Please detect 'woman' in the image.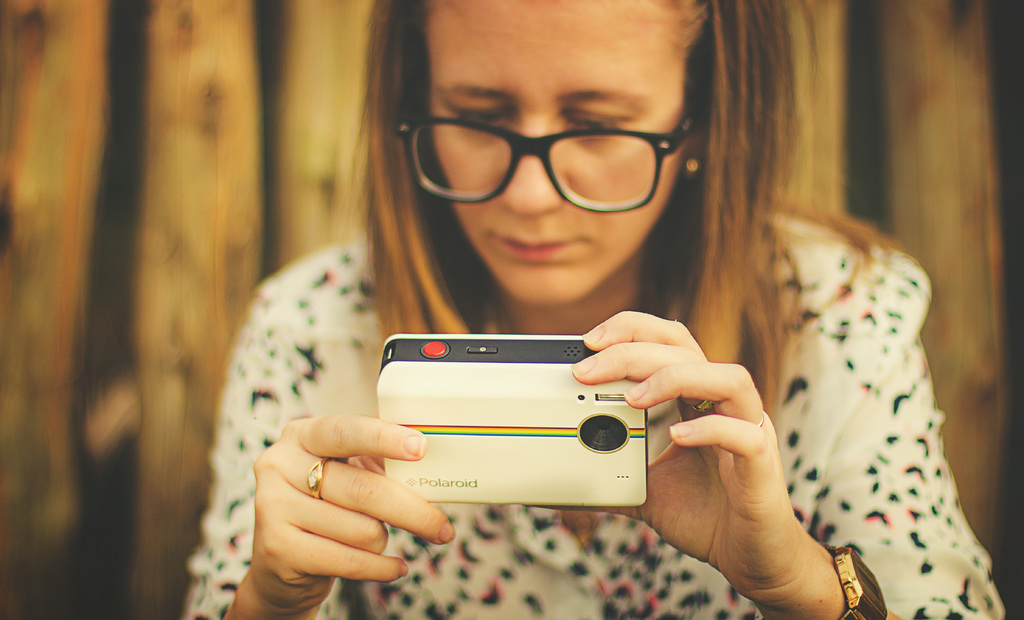
188, 0, 1002, 619.
